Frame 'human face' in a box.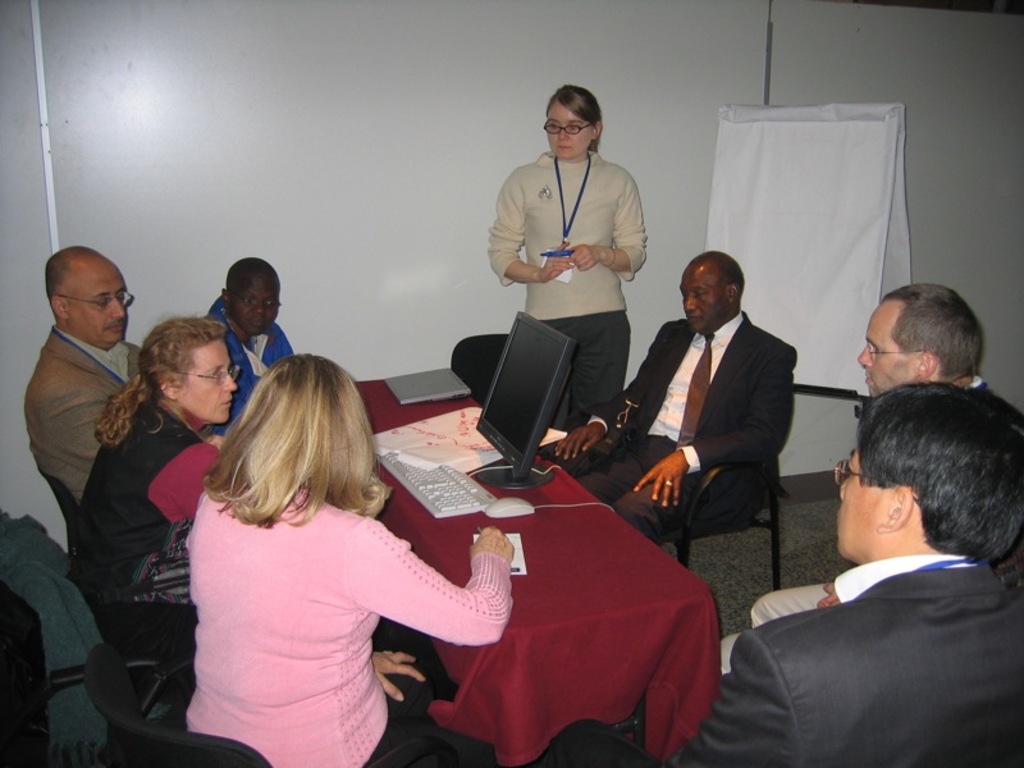
<bbox>859, 307, 915, 394</bbox>.
